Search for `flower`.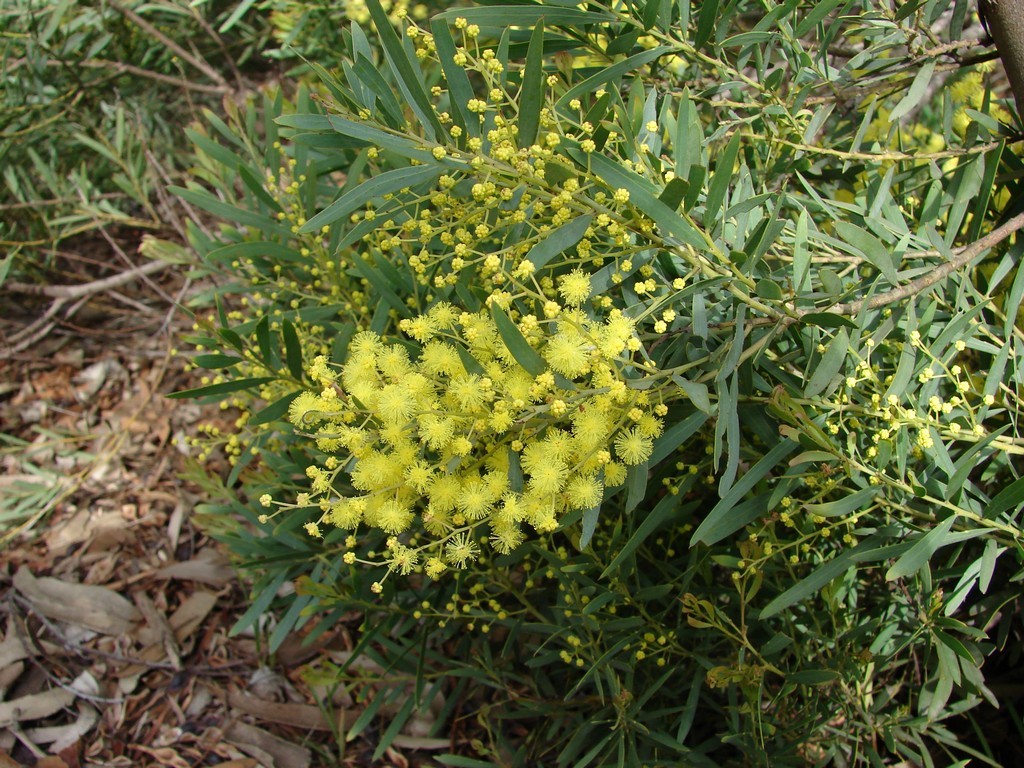
Found at 165,0,1023,767.
